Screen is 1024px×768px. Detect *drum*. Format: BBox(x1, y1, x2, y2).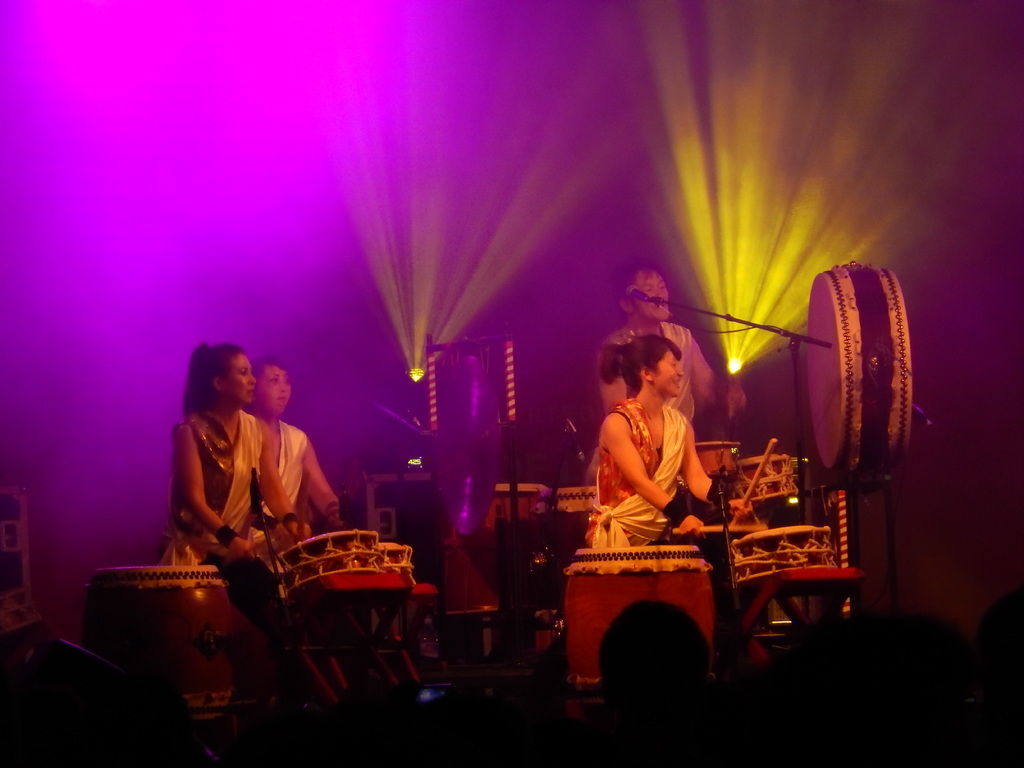
BBox(80, 563, 236, 723).
